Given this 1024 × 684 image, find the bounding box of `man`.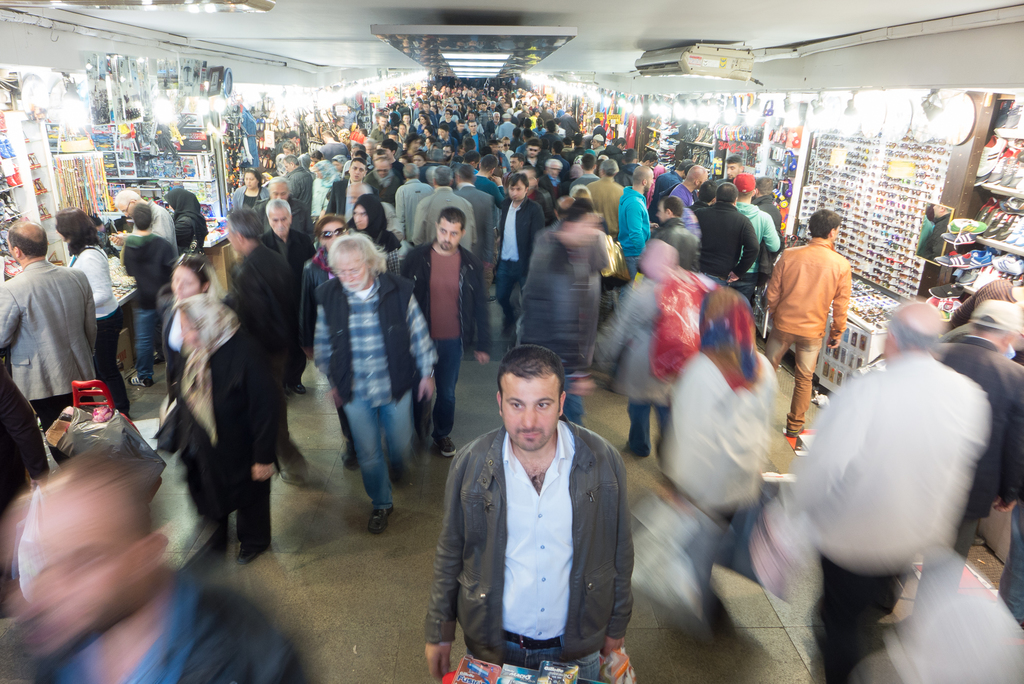
666, 168, 708, 204.
